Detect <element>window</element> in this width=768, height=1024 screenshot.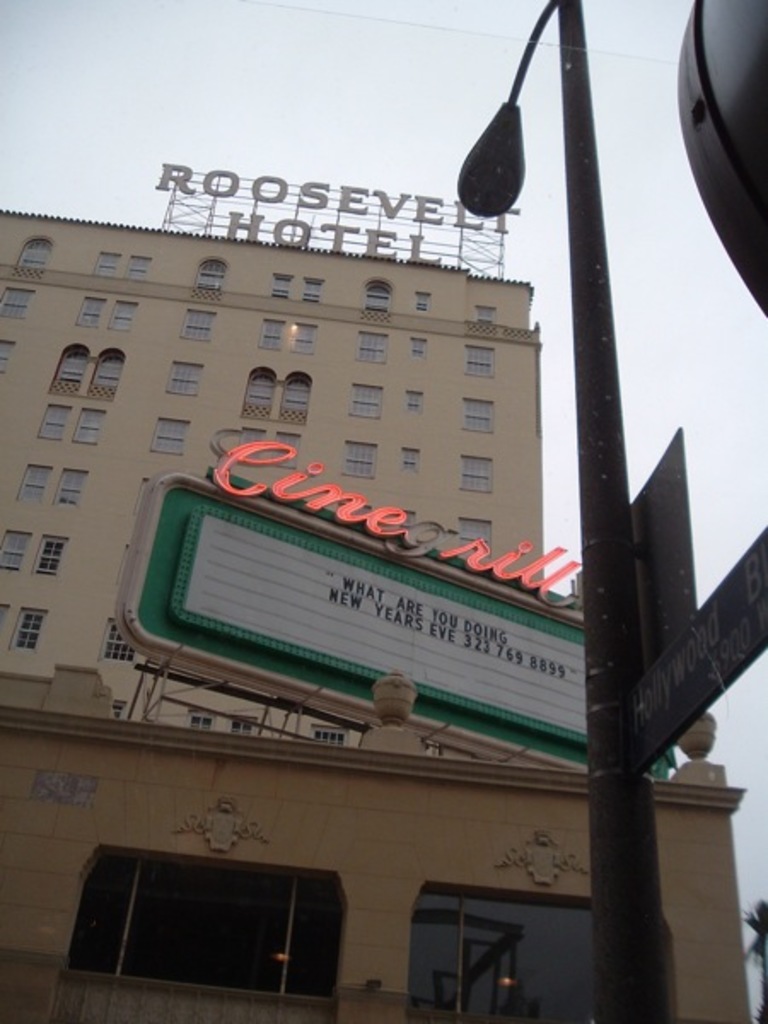
Detection: [left=77, top=295, right=106, bottom=328].
